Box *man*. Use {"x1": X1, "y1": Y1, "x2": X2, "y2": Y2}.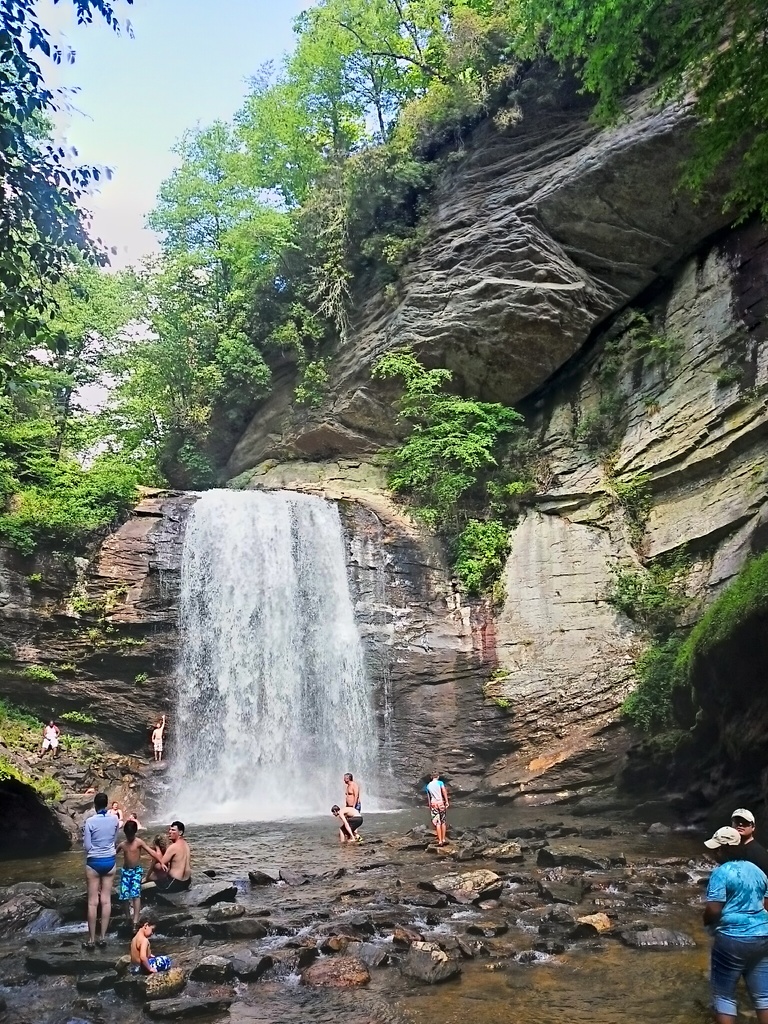
{"x1": 32, "y1": 714, "x2": 65, "y2": 756}.
